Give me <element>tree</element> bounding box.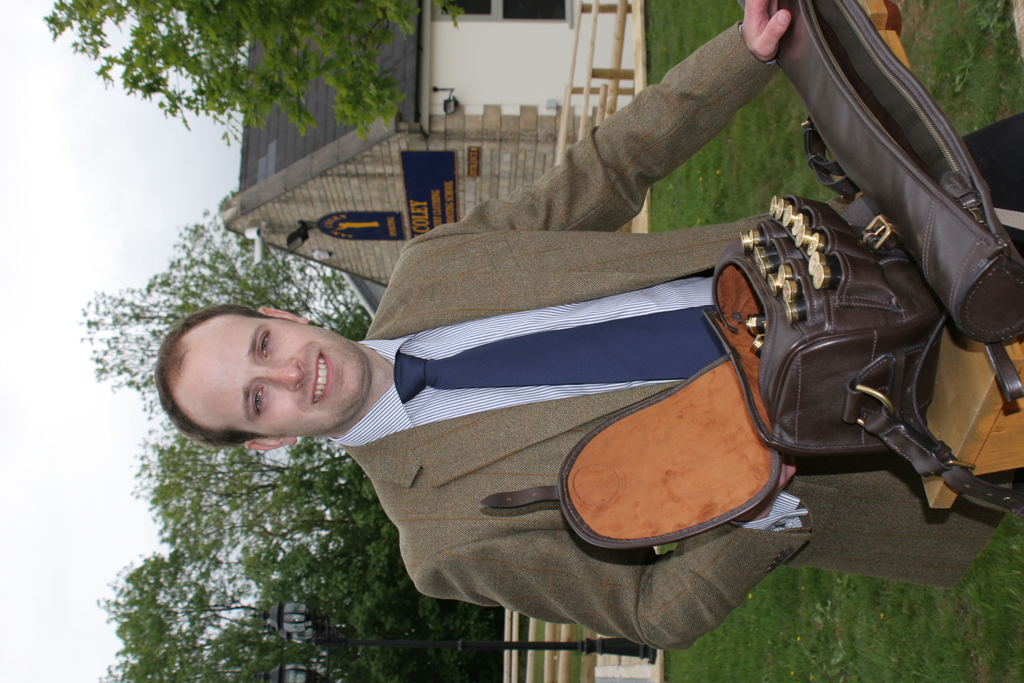
box(44, 0, 461, 143).
